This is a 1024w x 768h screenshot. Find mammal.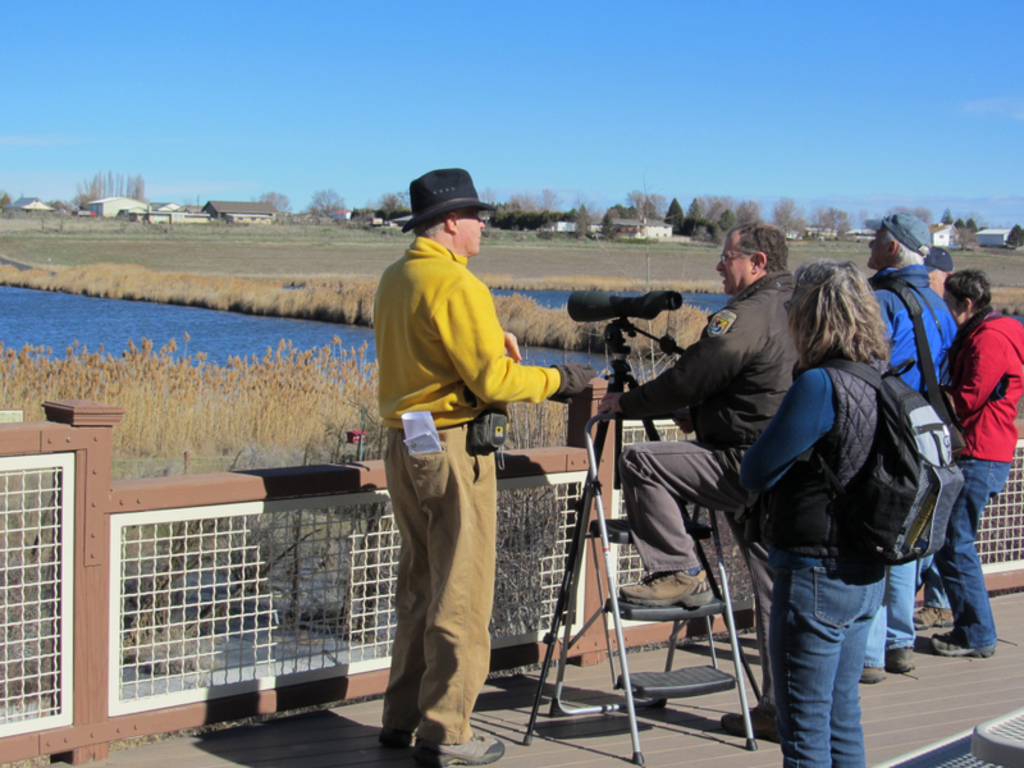
Bounding box: (908, 242, 951, 625).
